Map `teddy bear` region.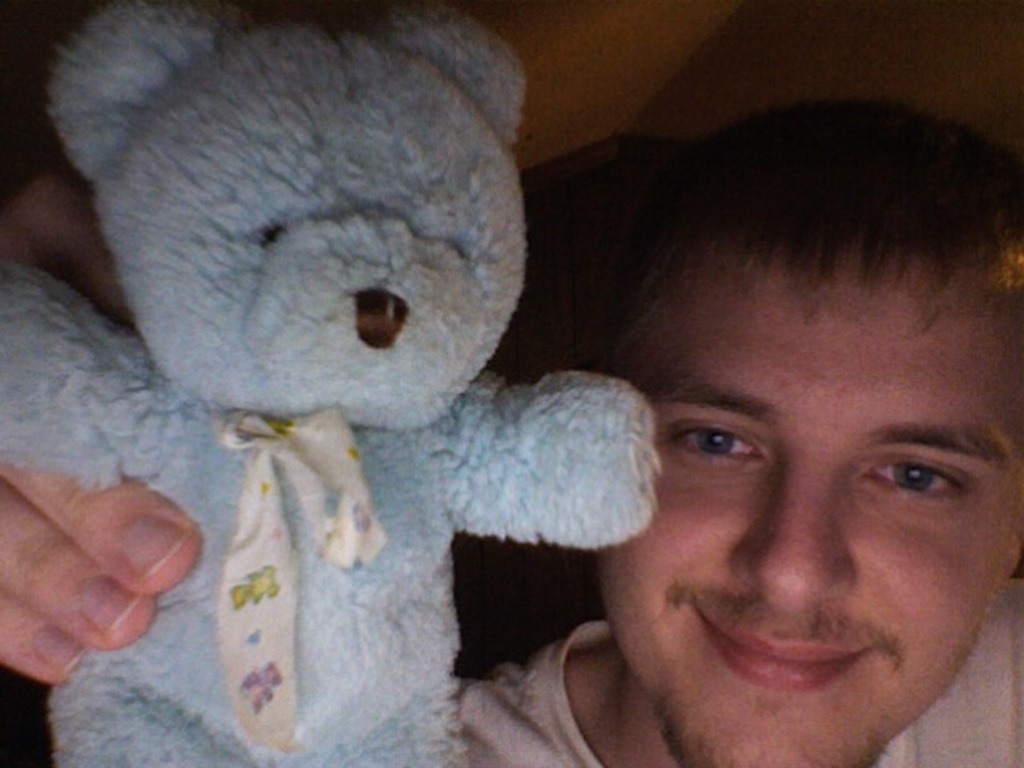
Mapped to <region>0, 0, 662, 766</region>.
